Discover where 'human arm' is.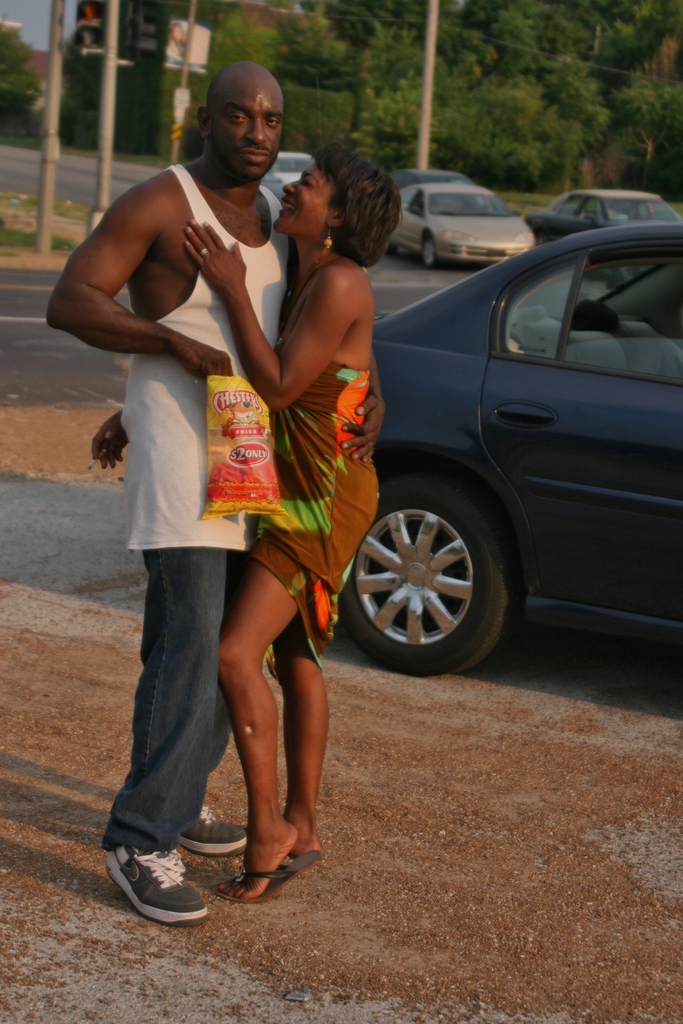
Discovered at [183,216,360,415].
